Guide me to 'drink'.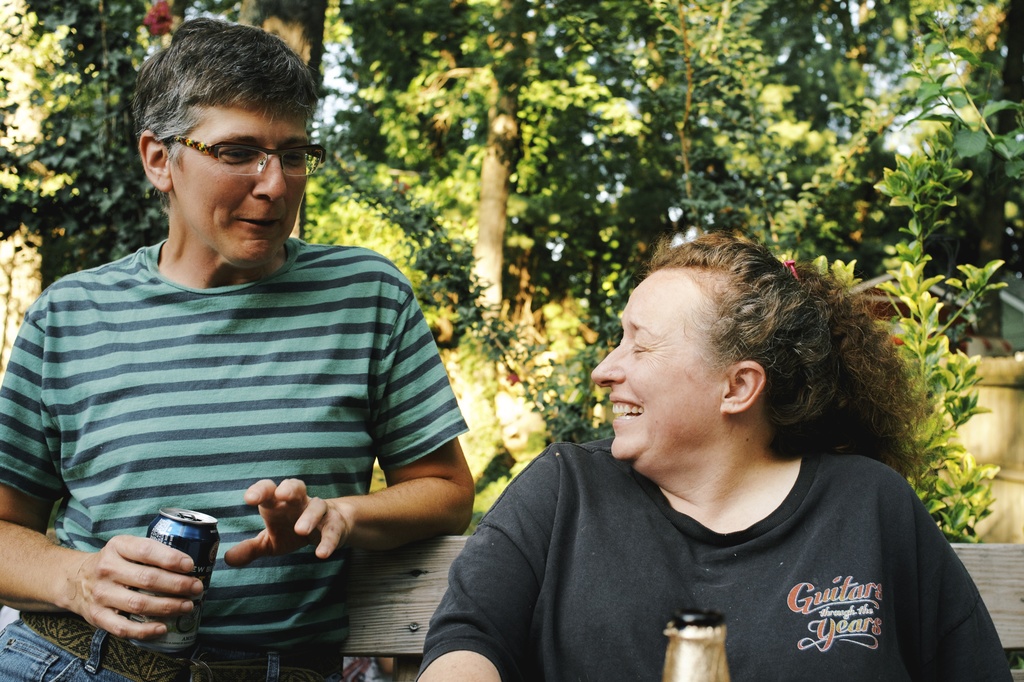
Guidance: <bbox>659, 602, 732, 681</bbox>.
